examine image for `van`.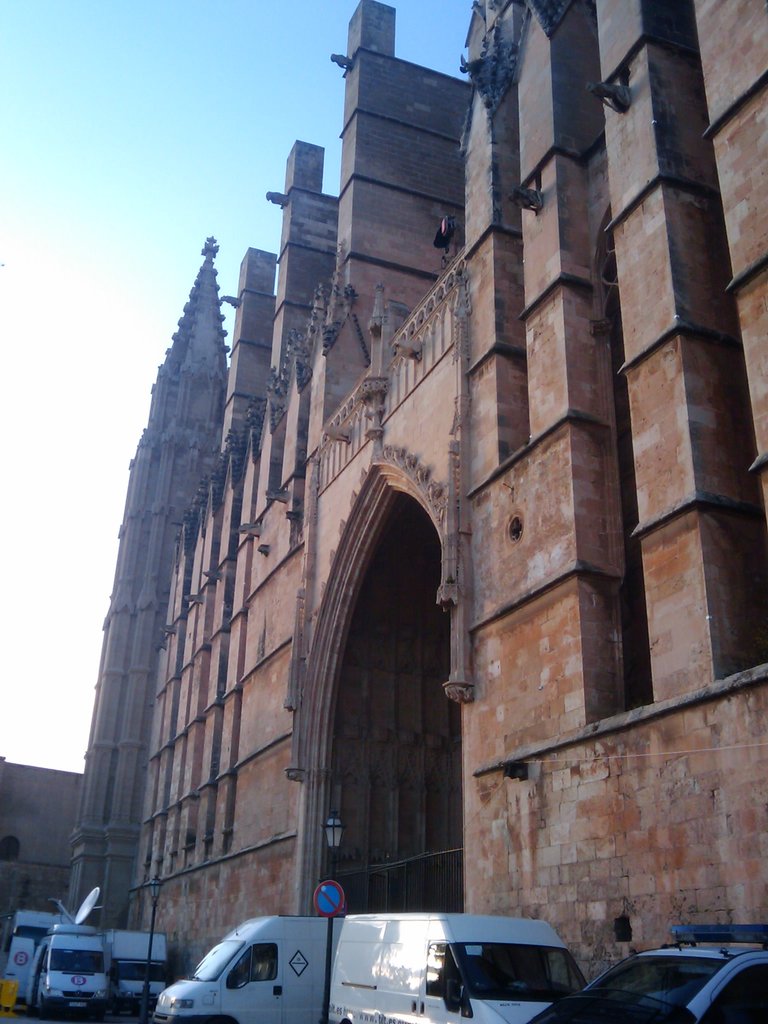
Examination result: 28, 923, 110, 1018.
